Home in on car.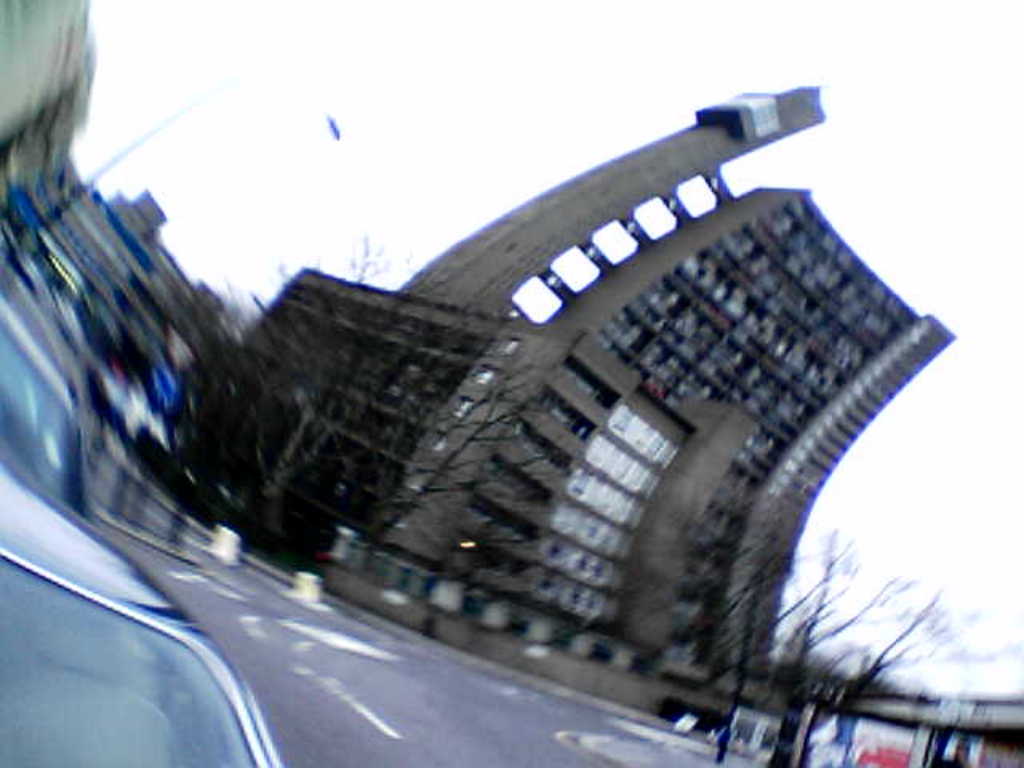
Homed in at bbox=[0, 454, 285, 766].
